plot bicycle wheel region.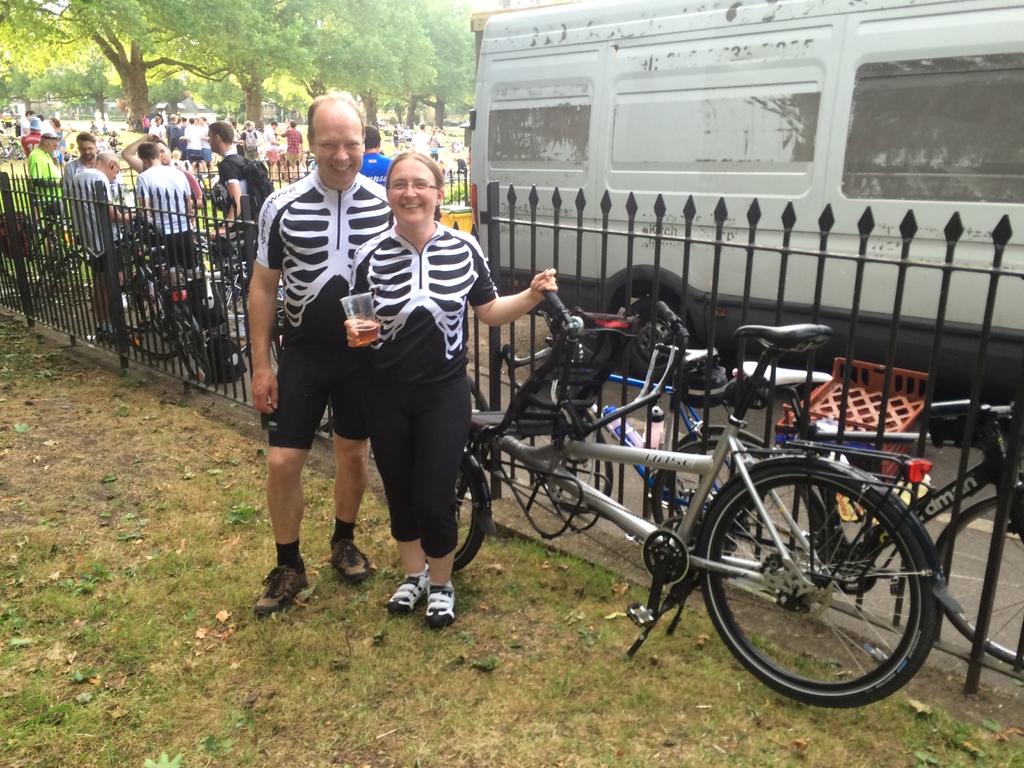
Plotted at [109, 280, 182, 360].
